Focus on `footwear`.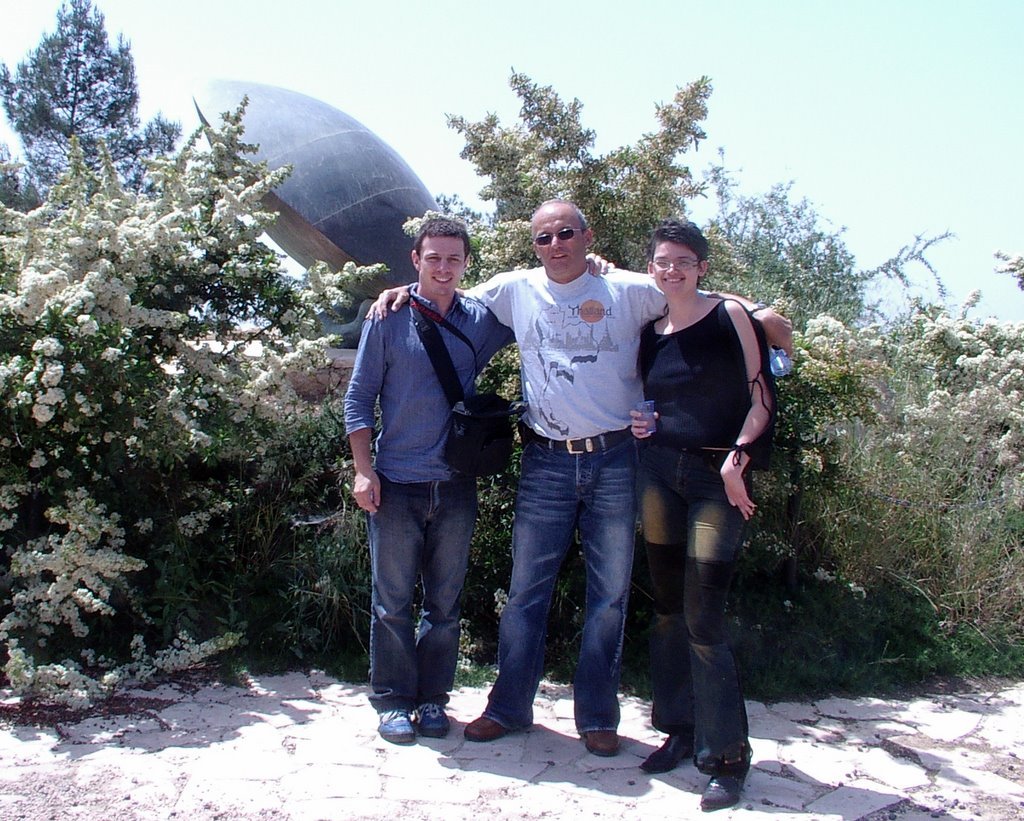
Focused at (636,736,692,777).
